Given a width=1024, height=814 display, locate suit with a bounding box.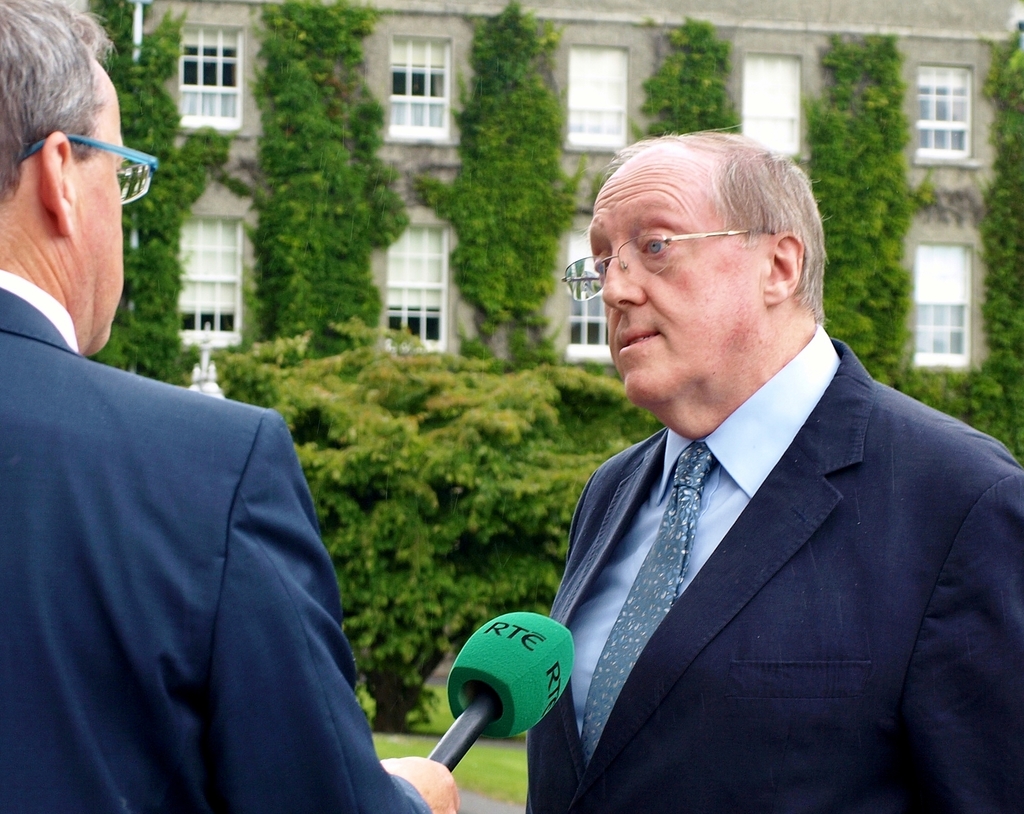
Located: x1=493, y1=255, x2=1023, y2=813.
